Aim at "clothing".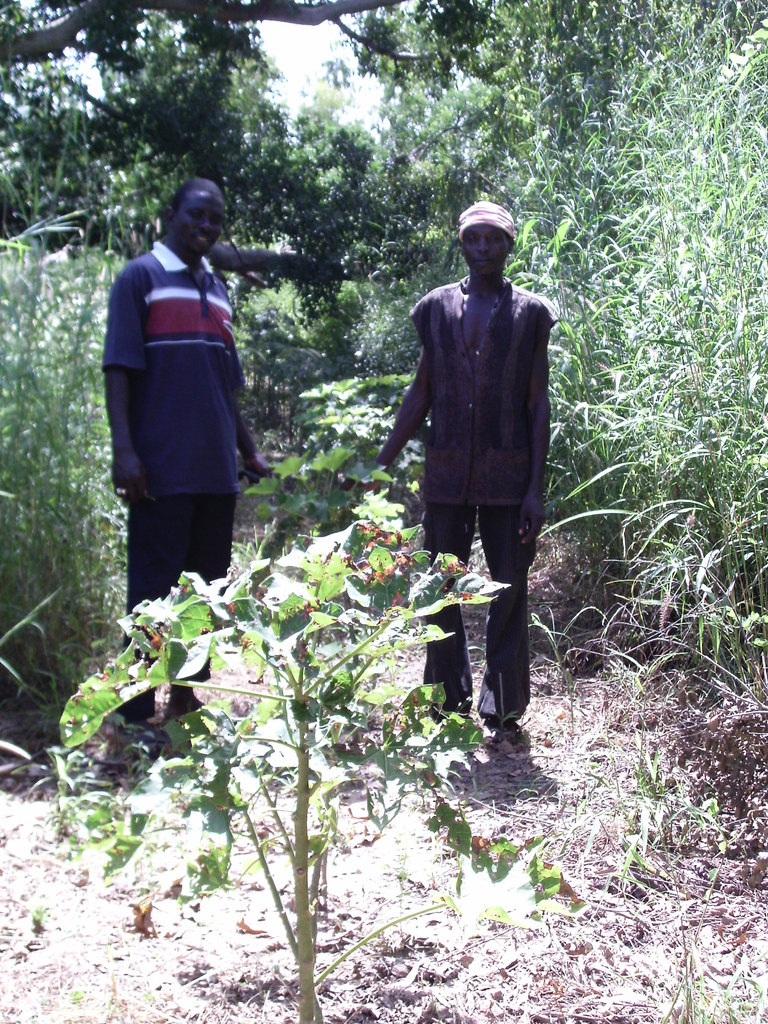
Aimed at {"x1": 412, "y1": 267, "x2": 552, "y2": 729}.
